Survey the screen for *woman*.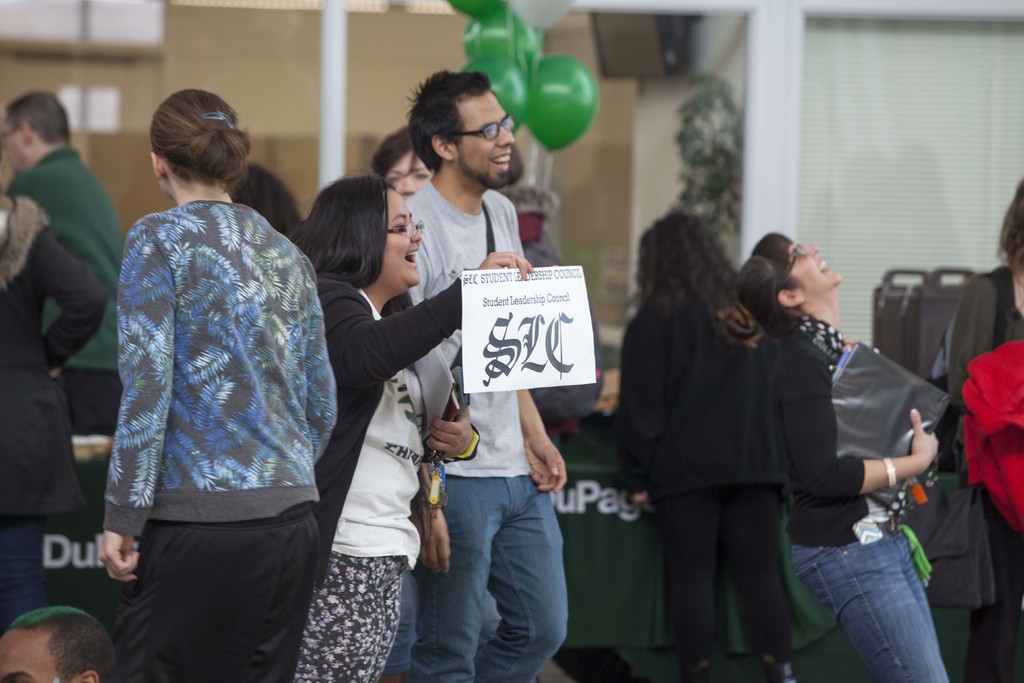
Survey found: 607, 199, 778, 682.
